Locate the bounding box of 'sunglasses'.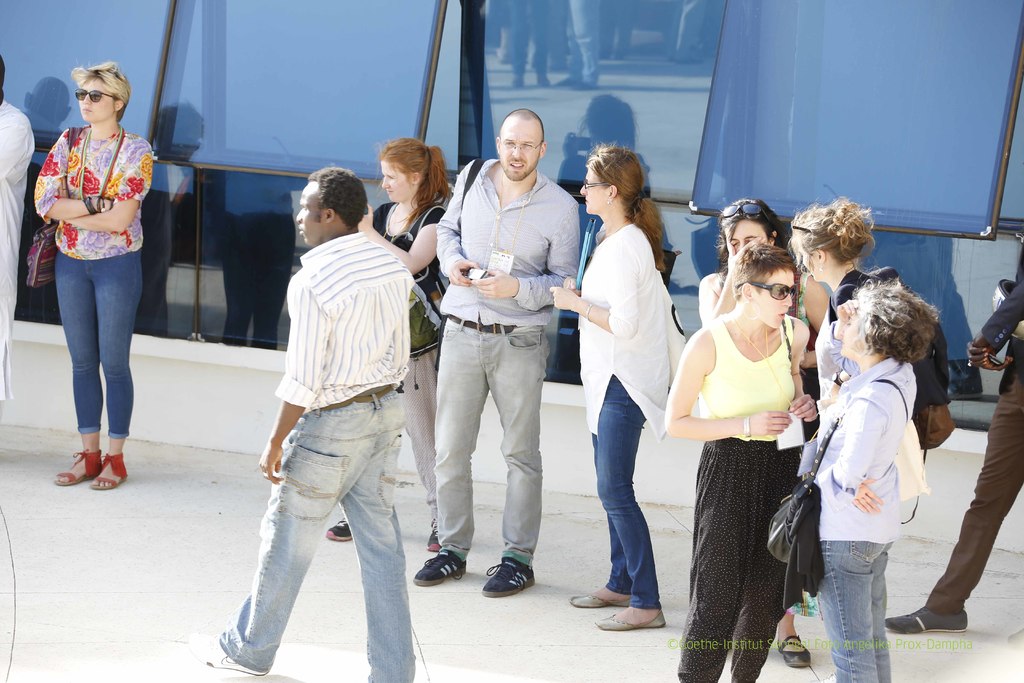
Bounding box: 73:88:124:106.
